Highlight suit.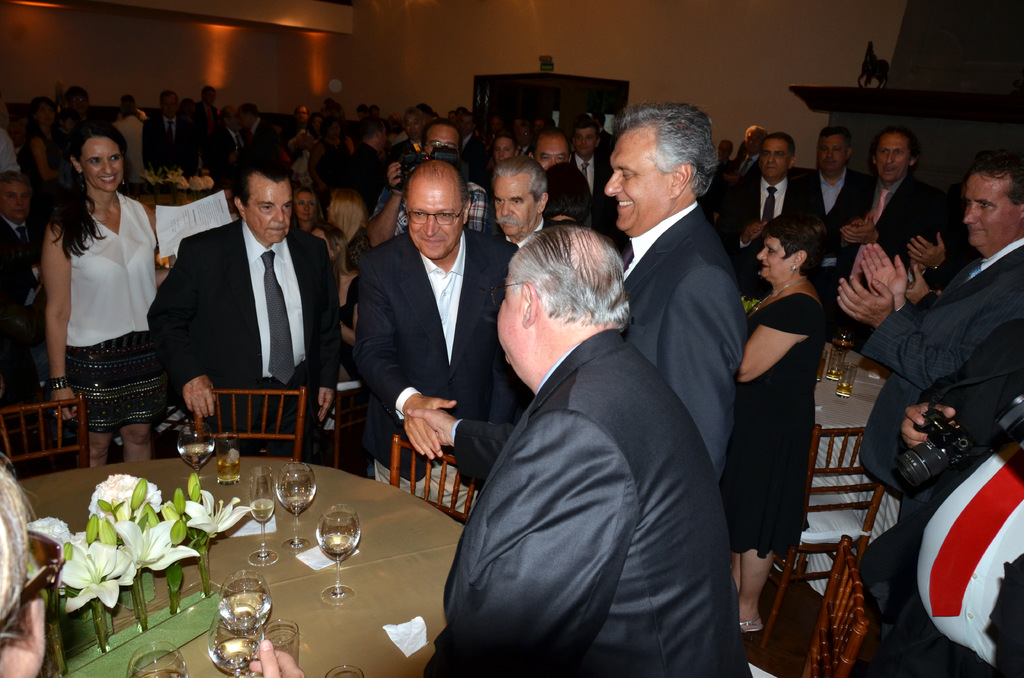
Highlighted region: locate(741, 155, 760, 170).
